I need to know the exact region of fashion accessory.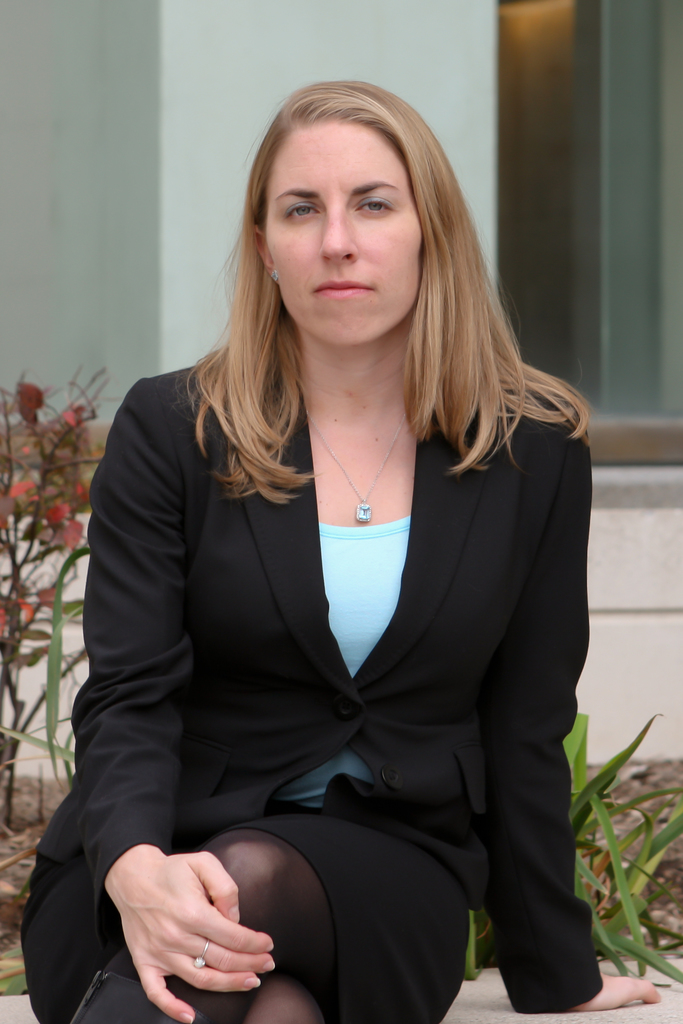
Region: locate(268, 269, 286, 290).
